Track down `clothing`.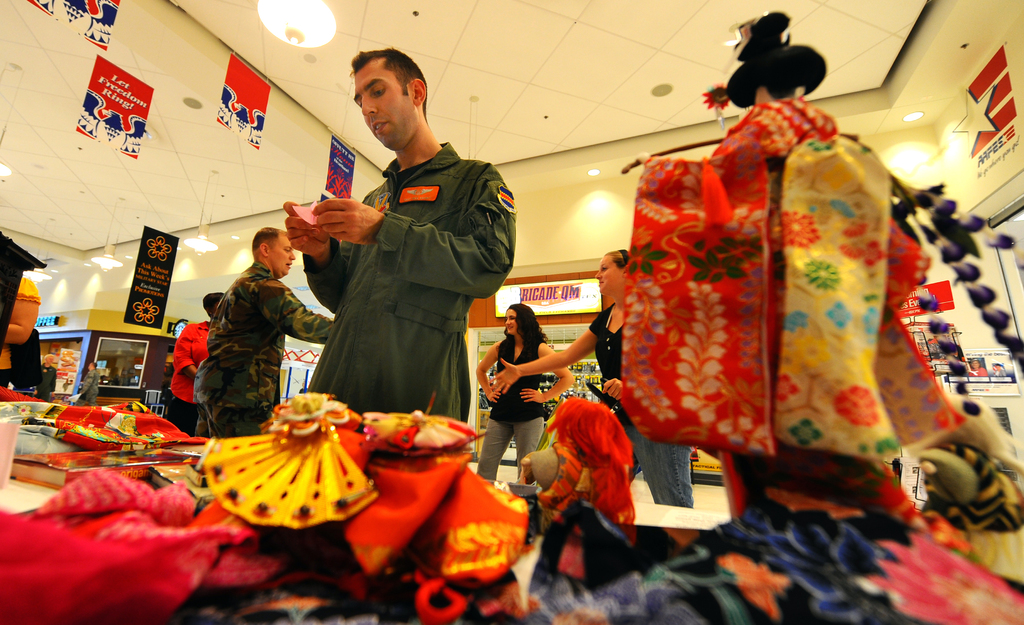
Tracked to detection(165, 317, 216, 440).
